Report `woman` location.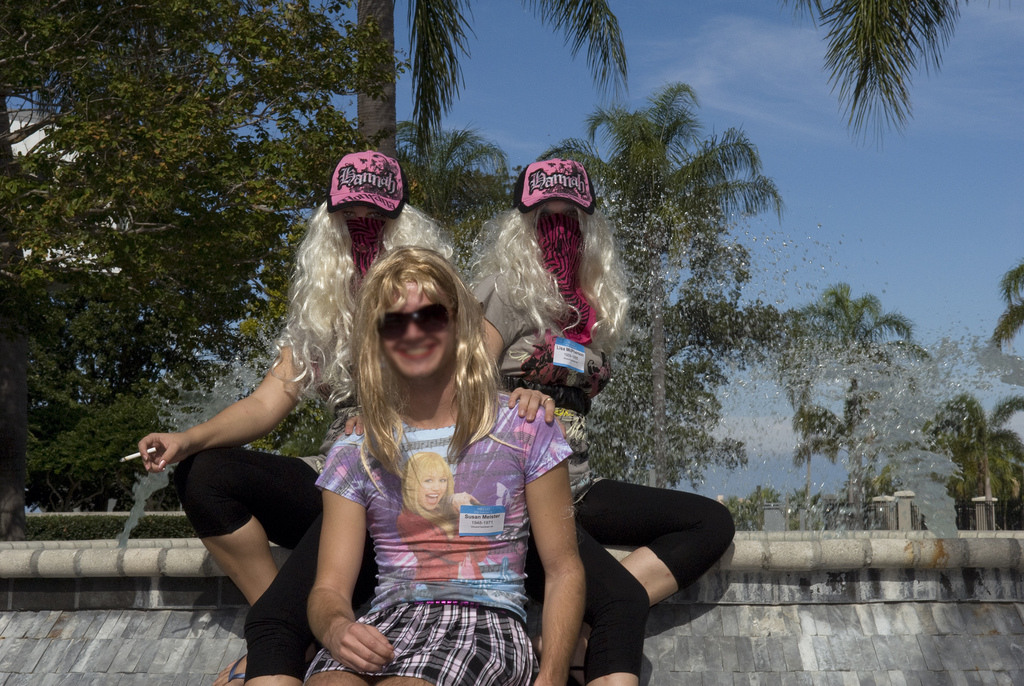
Report: 138/149/457/685.
